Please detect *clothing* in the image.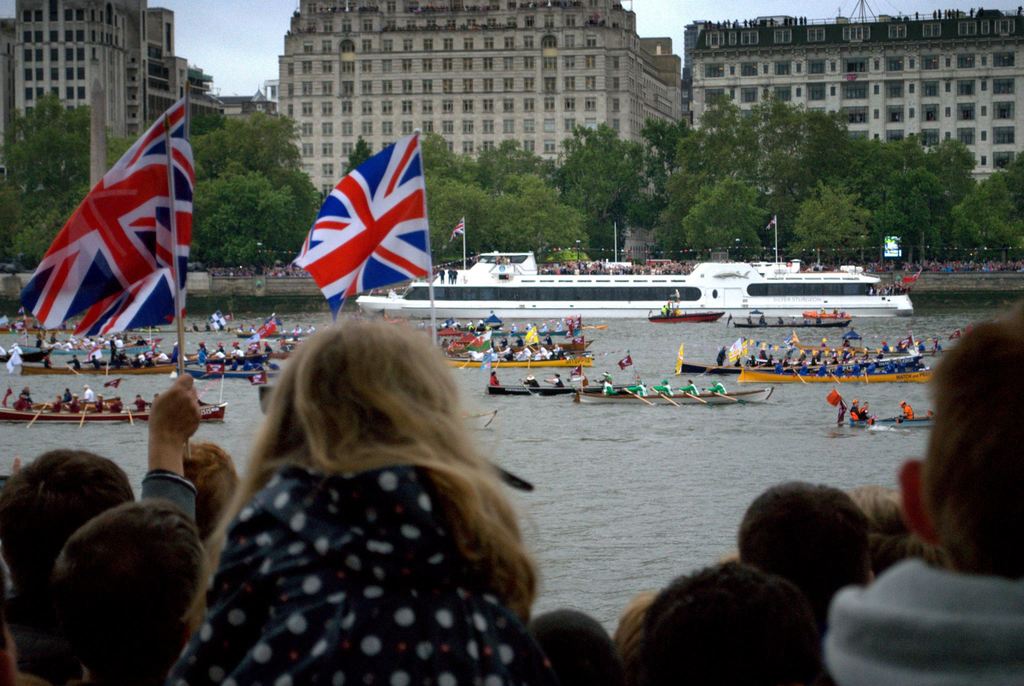
crop(902, 402, 915, 418).
